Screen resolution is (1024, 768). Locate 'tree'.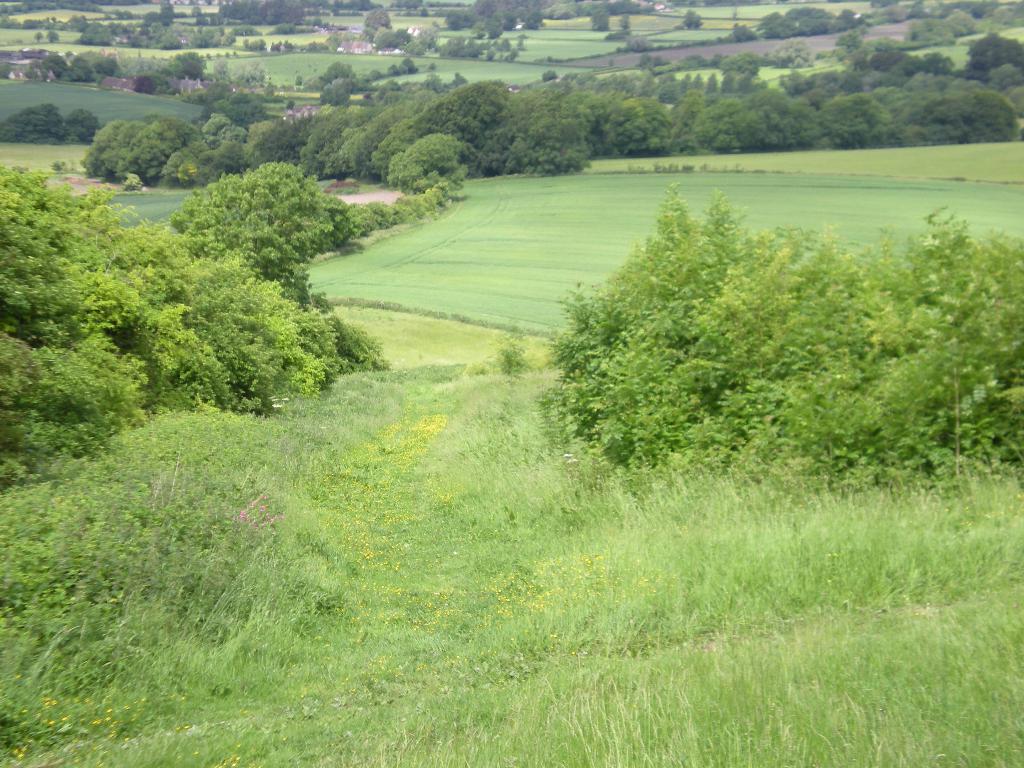
x1=592 y1=6 x2=609 y2=30.
